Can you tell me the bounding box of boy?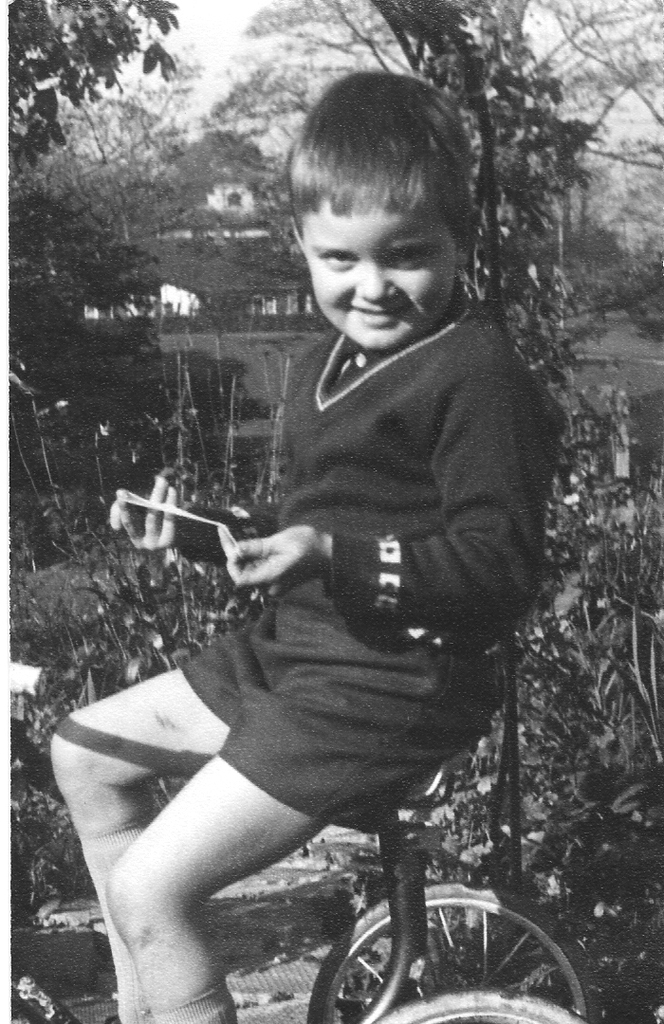
(left=113, top=104, right=566, bottom=1019).
